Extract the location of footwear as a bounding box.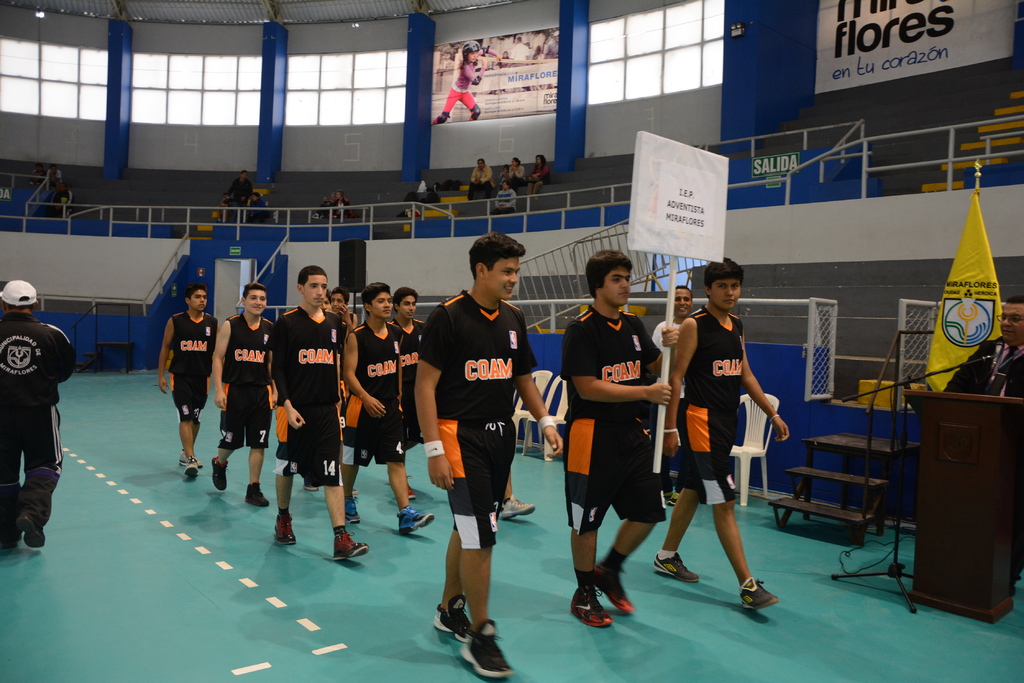
328 529 373 564.
